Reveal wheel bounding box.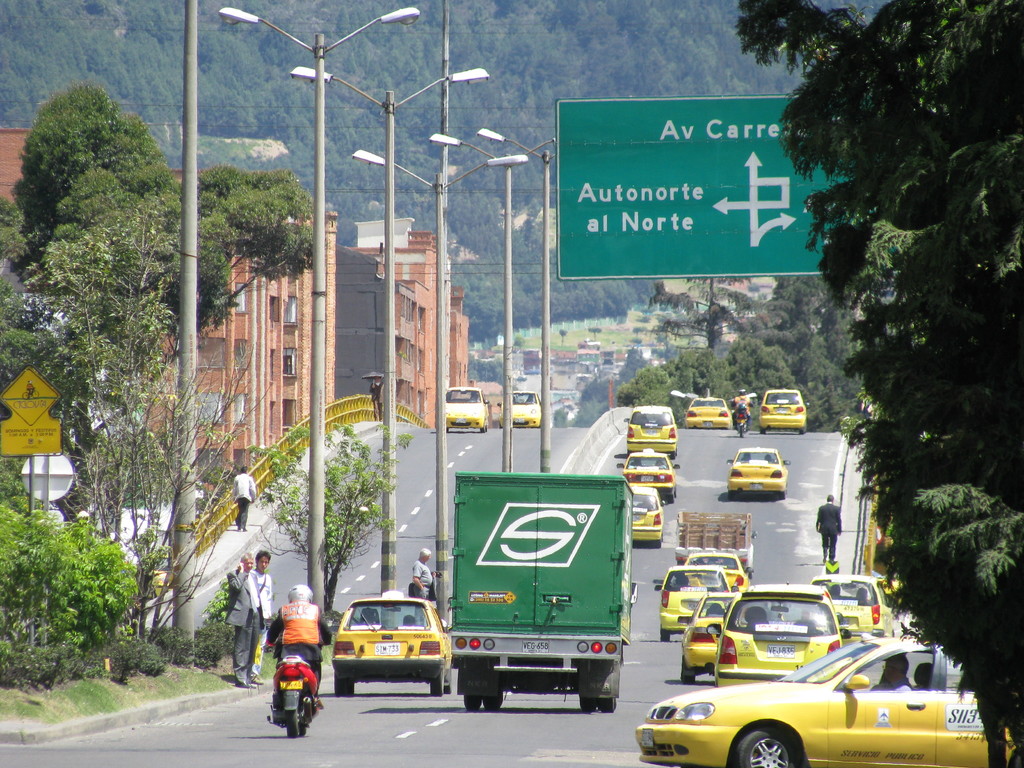
Revealed: Rect(459, 664, 479, 710).
